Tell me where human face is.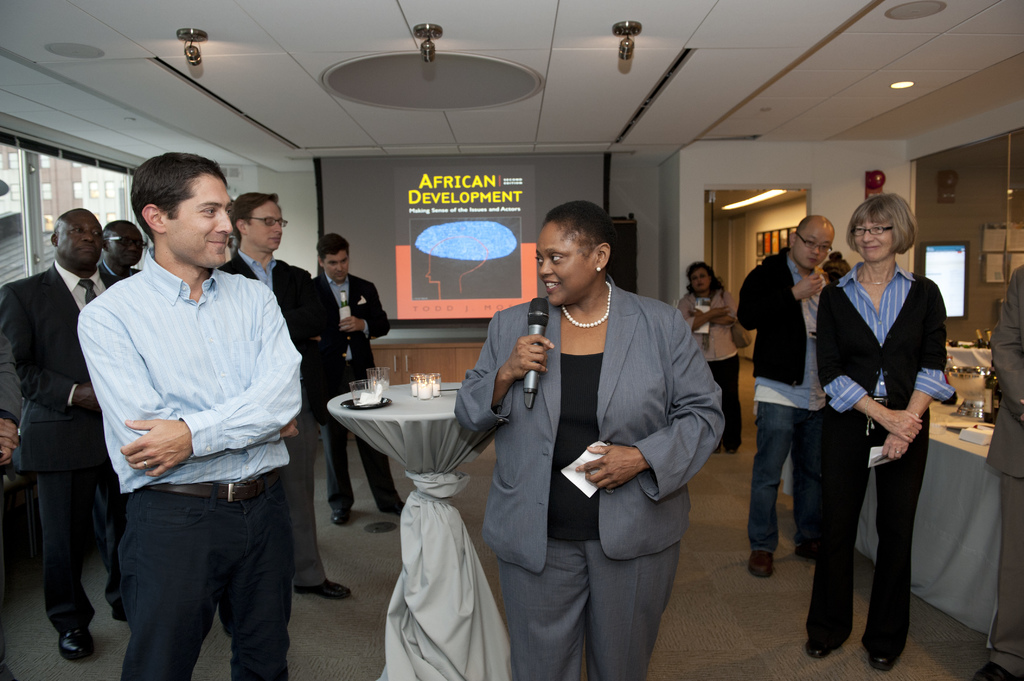
human face is at select_region(166, 175, 236, 267).
